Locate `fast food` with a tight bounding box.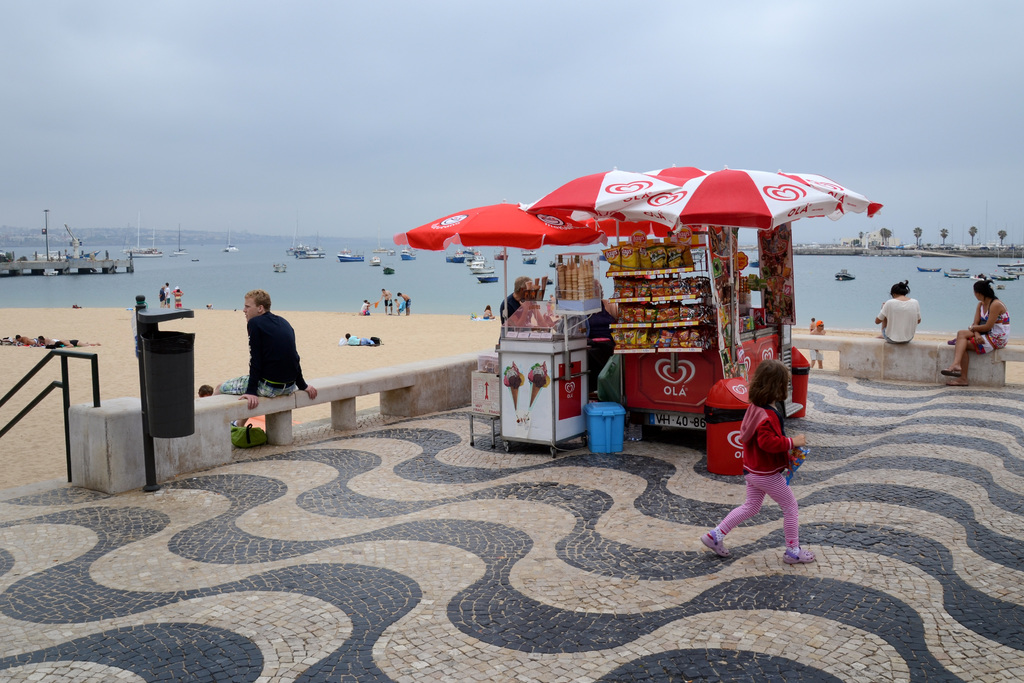
665/245/684/270.
